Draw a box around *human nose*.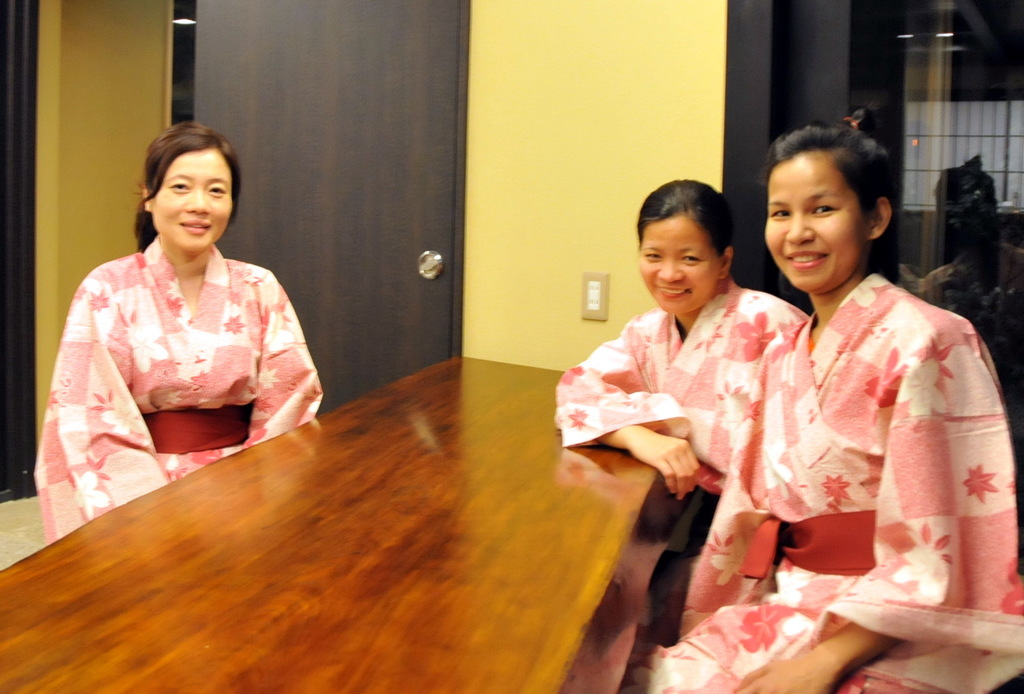
<region>182, 191, 209, 215</region>.
